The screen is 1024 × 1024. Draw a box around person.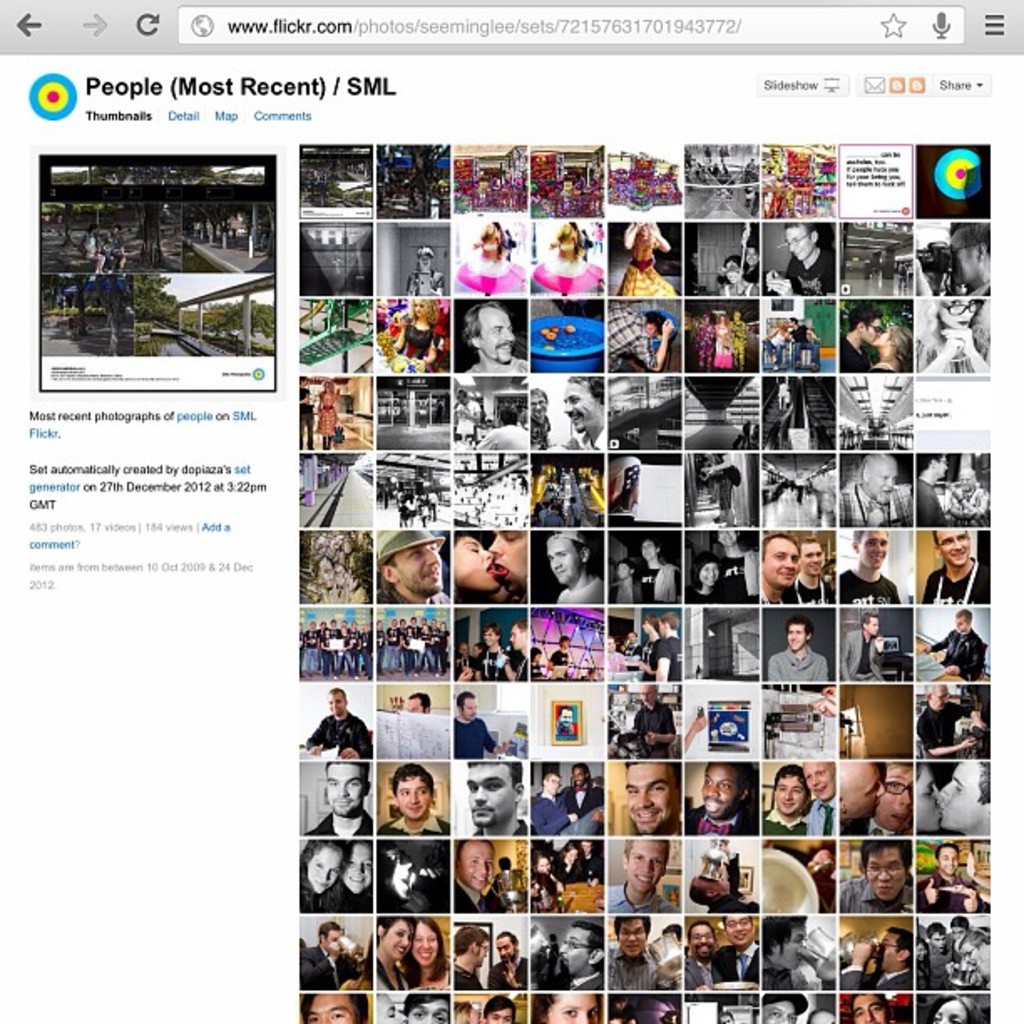
(left=765, top=224, right=833, bottom=298).
